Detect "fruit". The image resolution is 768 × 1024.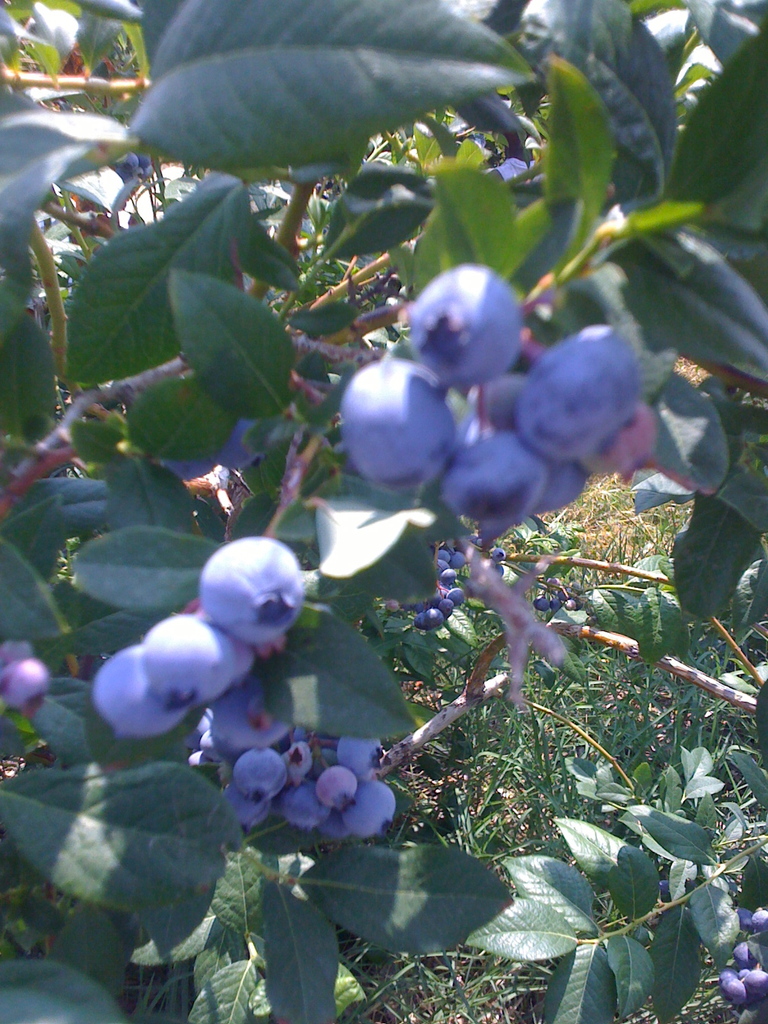
441 431 551 524.
